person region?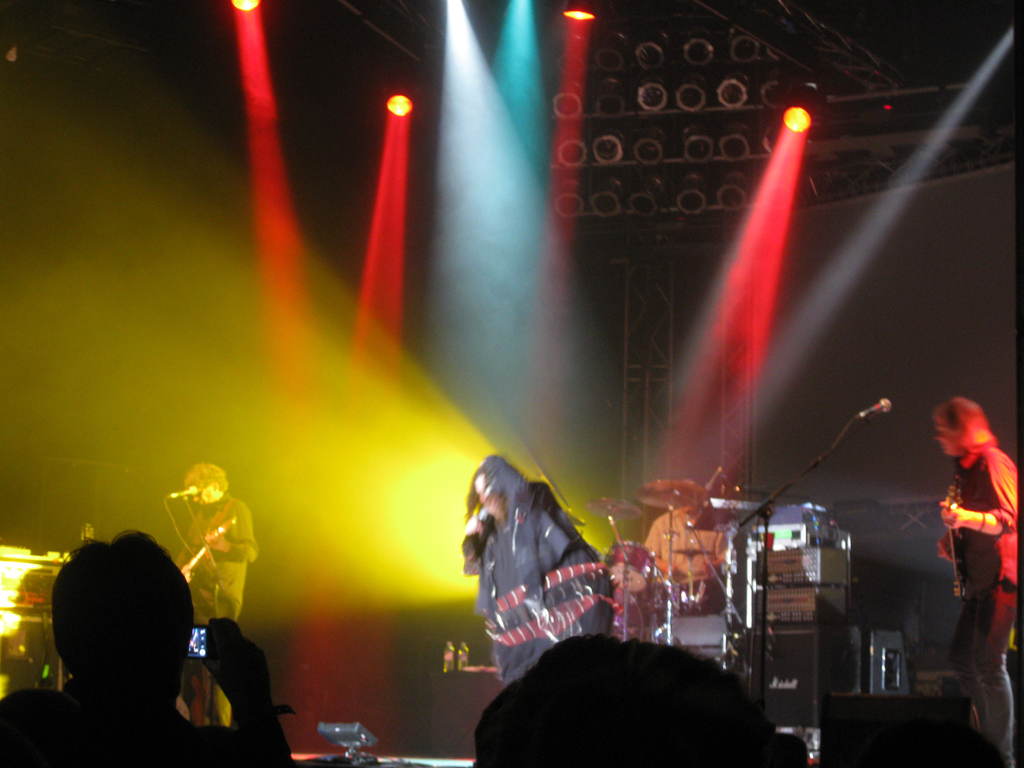
x1=0 y1=521 x2=294 y2=767
